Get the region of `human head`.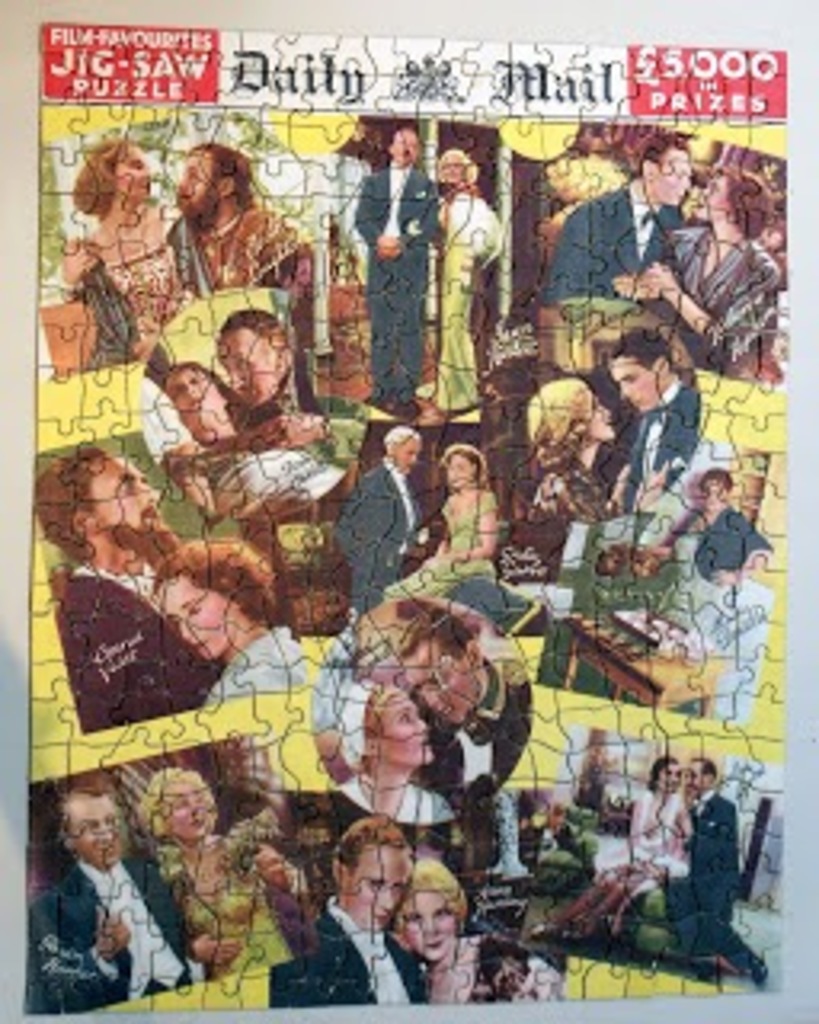
x1=330 y1=822 x2=419 y2=934.
